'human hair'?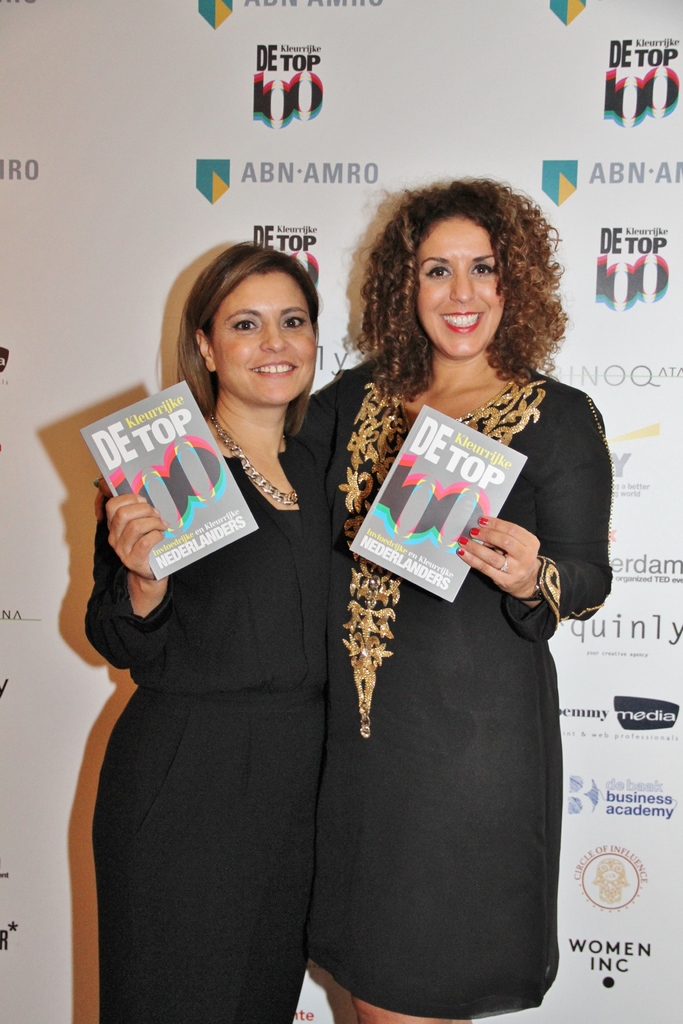
bbox(174, 238, 325, 436)
